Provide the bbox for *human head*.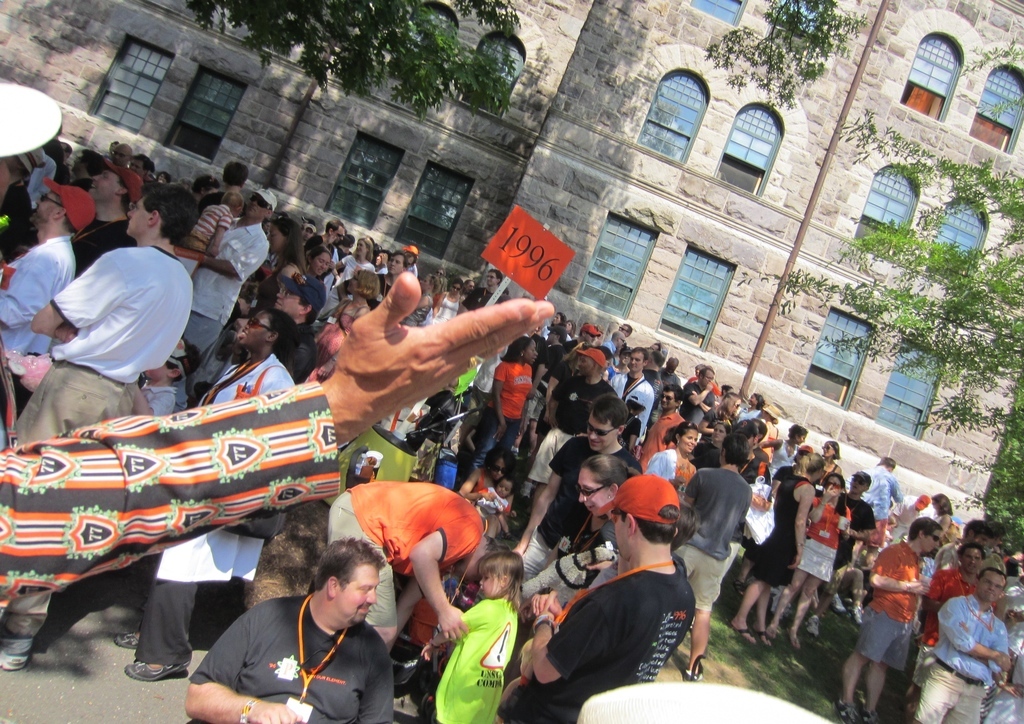
x1=915, y1=515, x2=943, y2=556.
